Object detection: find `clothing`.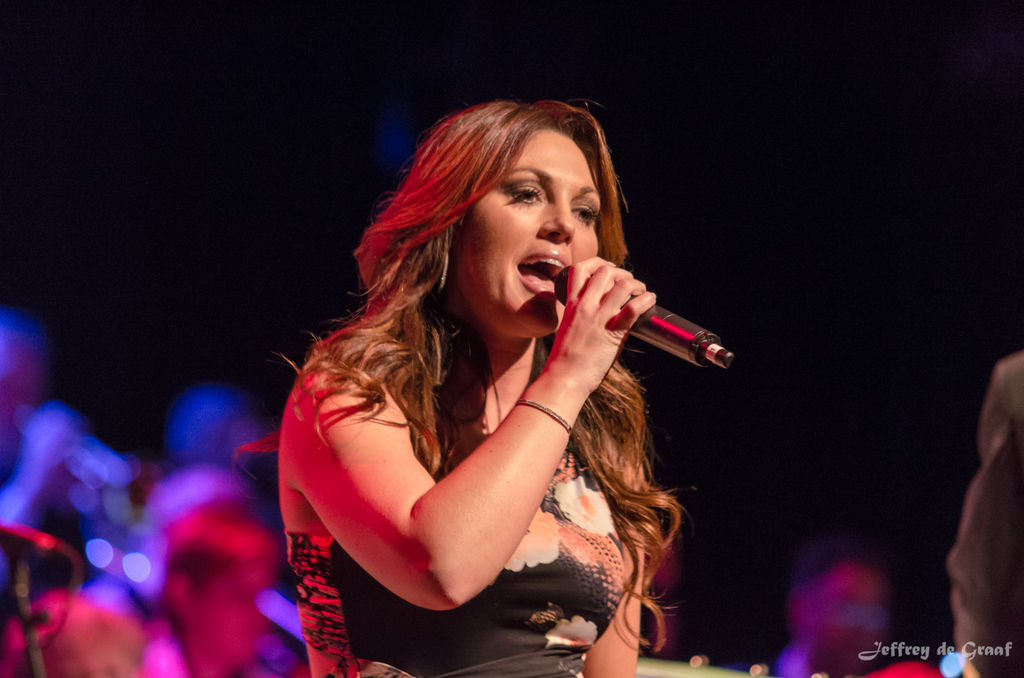
rect(303, 250, 694, 629).
